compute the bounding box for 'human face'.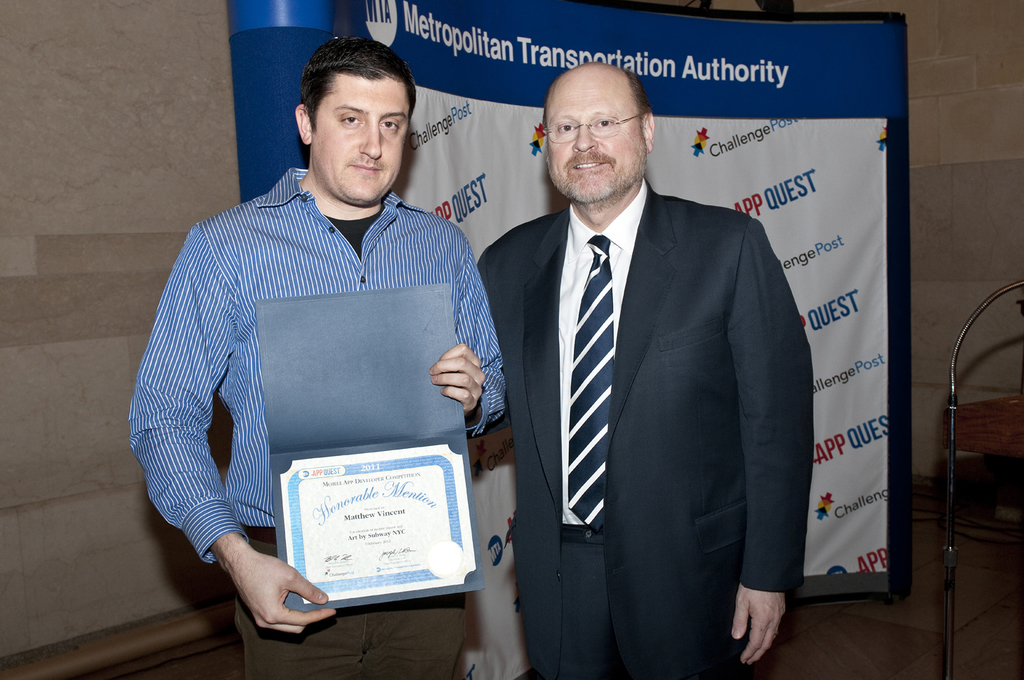
select_region(546, 74, 641, 202).
